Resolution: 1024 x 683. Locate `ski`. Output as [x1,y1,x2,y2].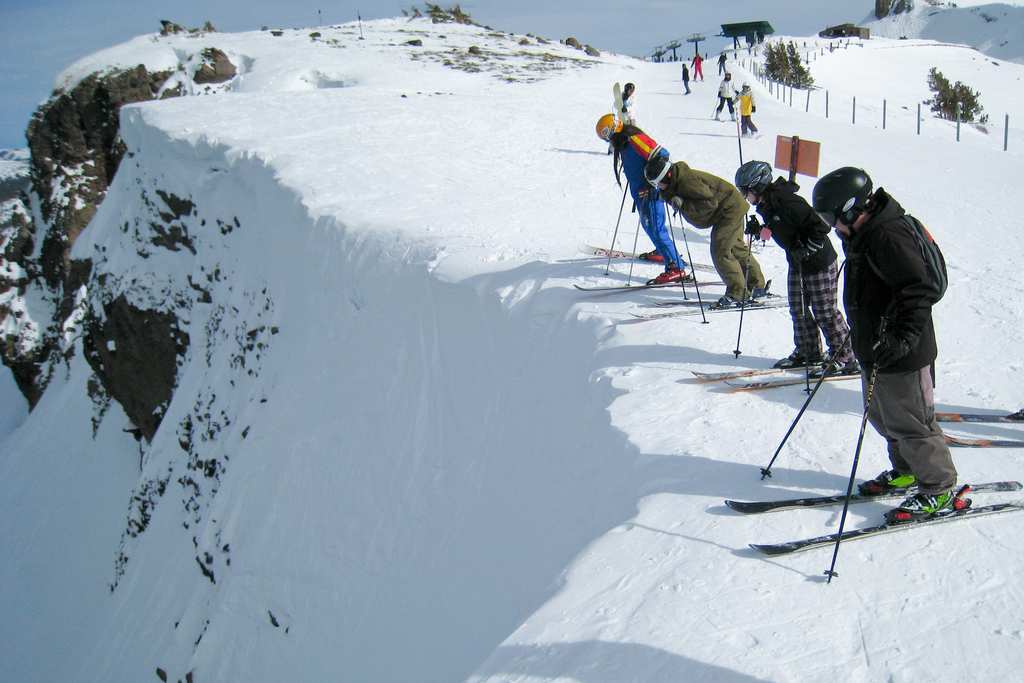
[579,238,719,275].
